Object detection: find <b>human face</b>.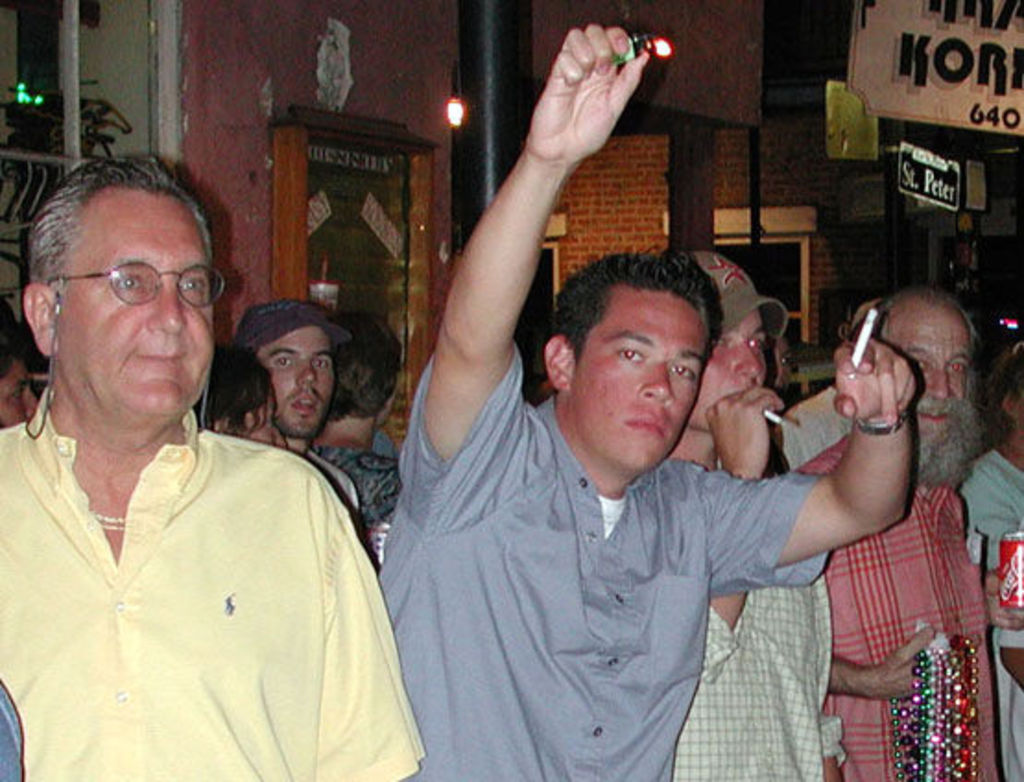
l=572, t=293, r=703, b=468.
